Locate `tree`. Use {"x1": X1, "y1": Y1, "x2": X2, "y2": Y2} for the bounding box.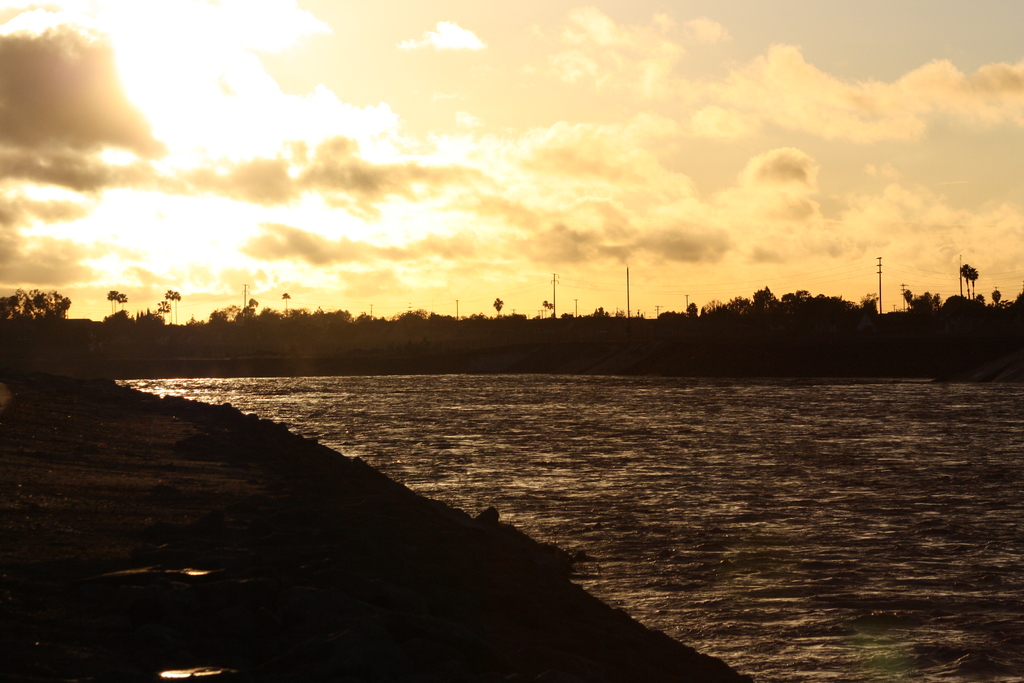
{"x1": 957, "y1": 263, "x2": 979, "y2": 299}.
